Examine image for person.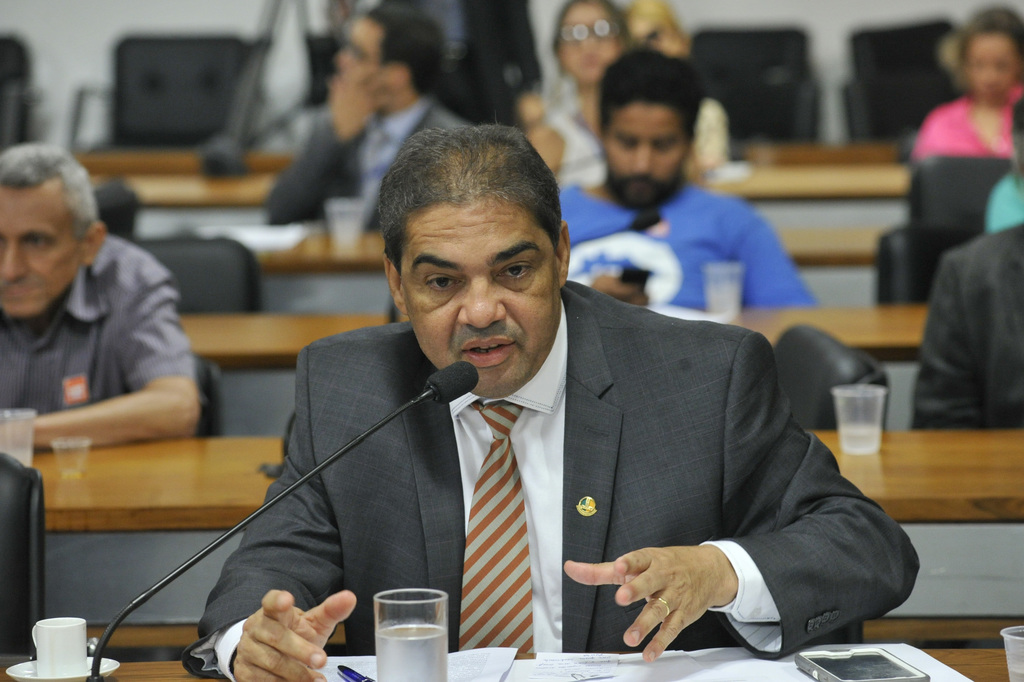
Examination result: {"x1": 261, "y1": 6, "x2": 475, "y2": 233}.
